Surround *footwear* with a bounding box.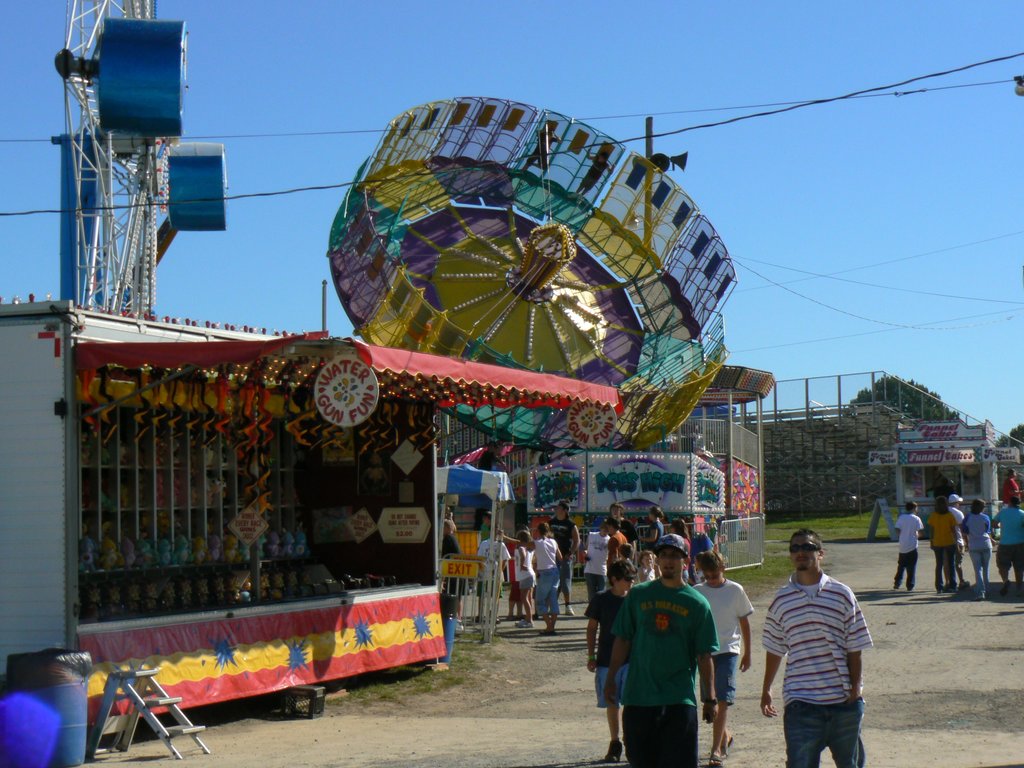
pyautogui.locateOnScreen(512, 614, 529, 627).
